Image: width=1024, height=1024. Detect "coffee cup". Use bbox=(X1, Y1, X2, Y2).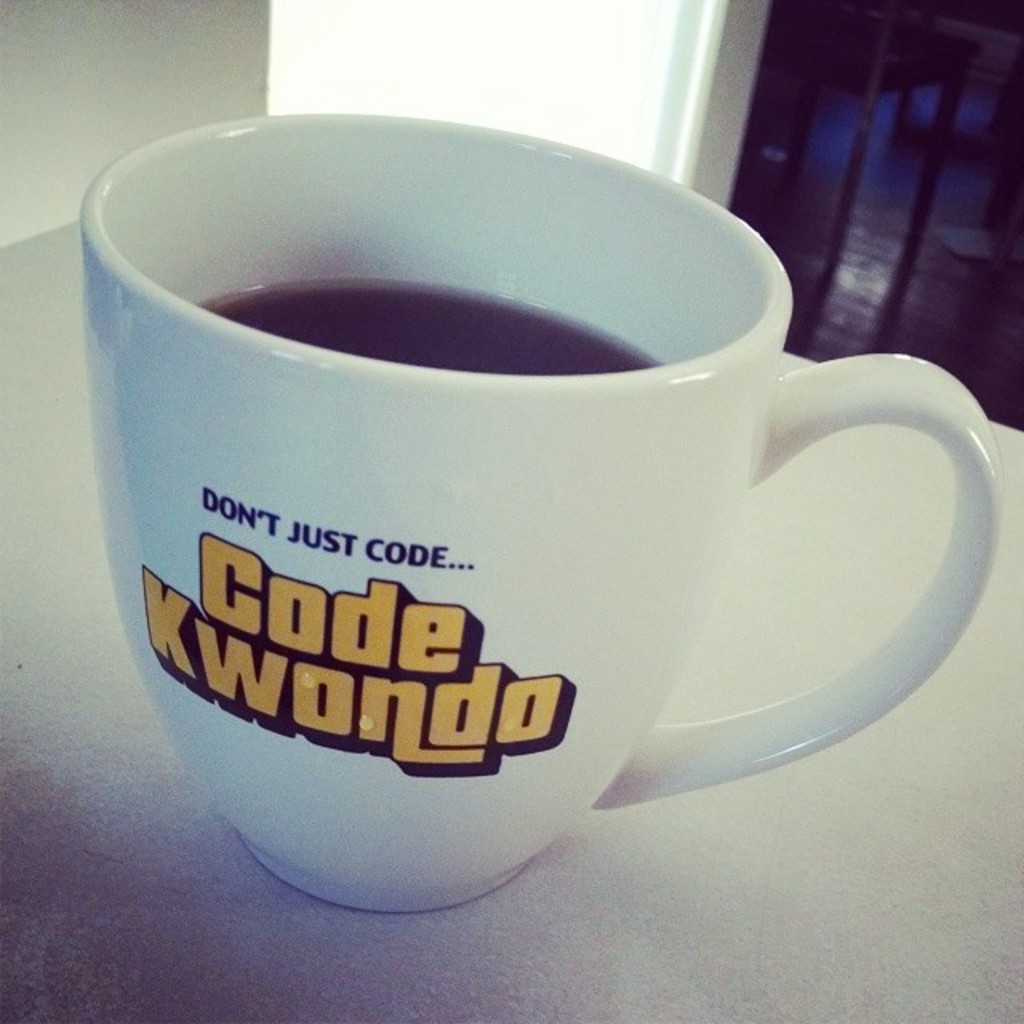
bbox=(64, 104, 1003, 920).
